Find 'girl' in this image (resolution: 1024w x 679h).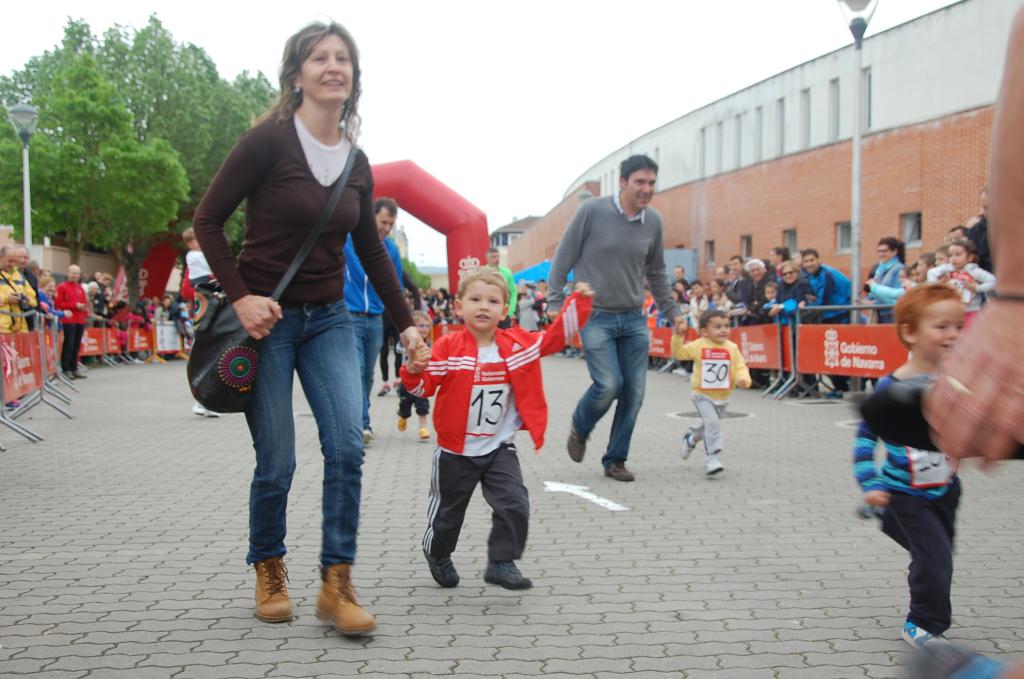
region(927, 238, 1002, 329).
